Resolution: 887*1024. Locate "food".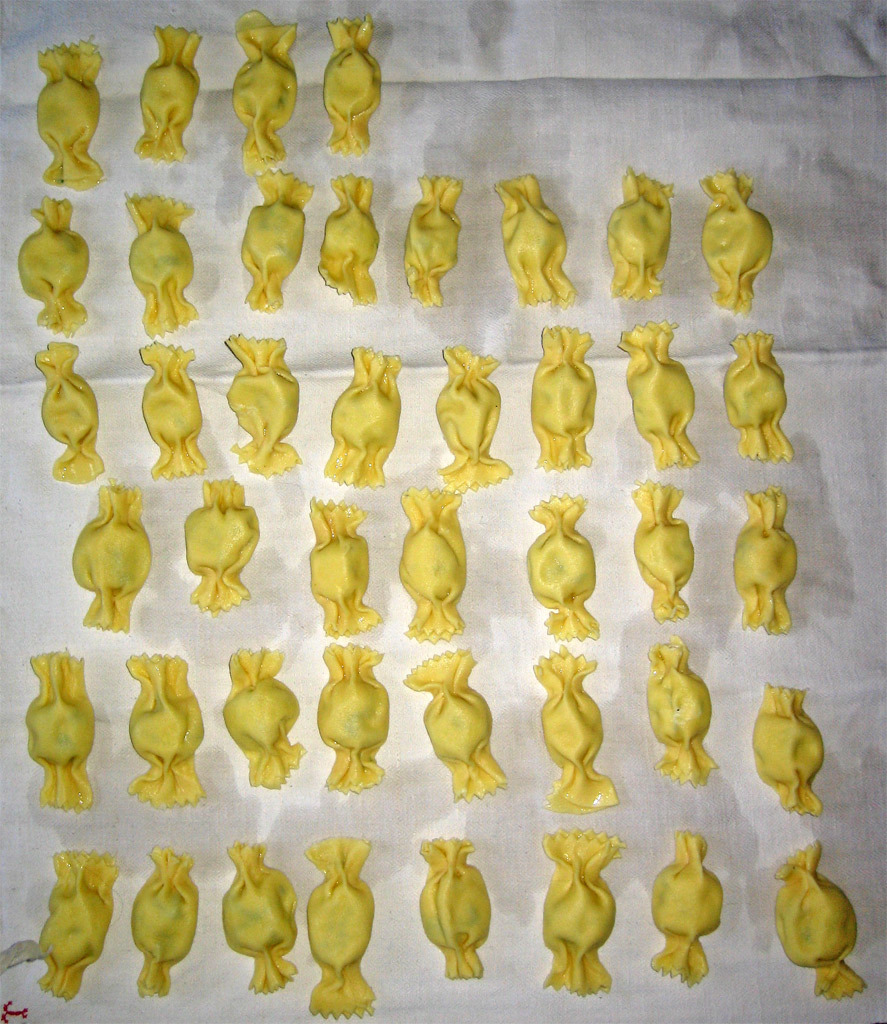
region(720, 328, 794, 461).
